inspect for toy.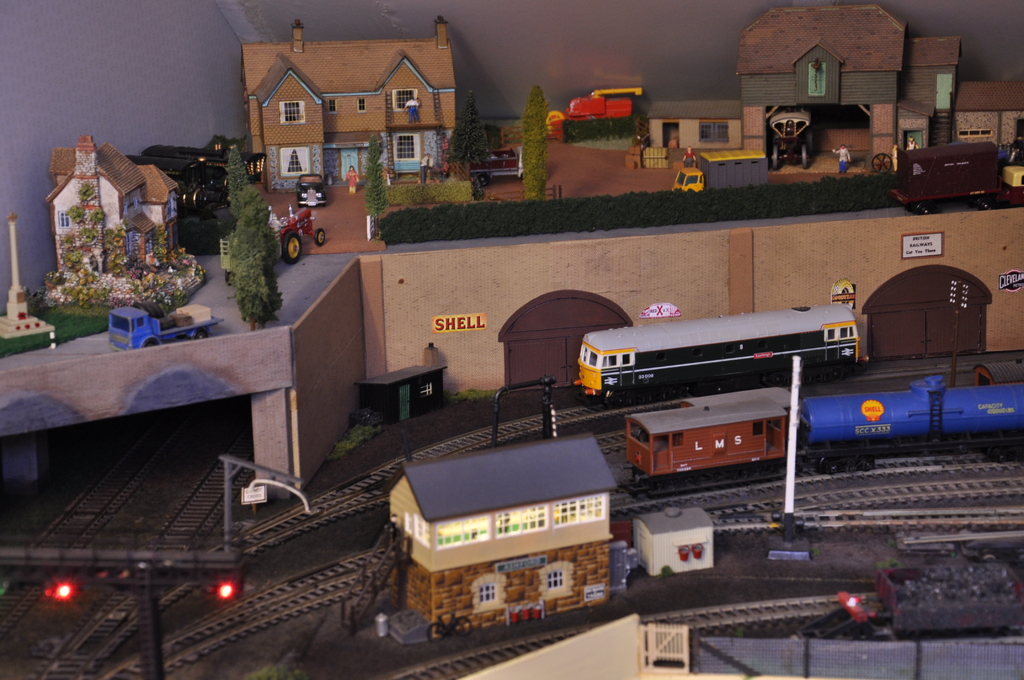
Inspection: (x1=957, y1=79, x2=1023, y2=151).
